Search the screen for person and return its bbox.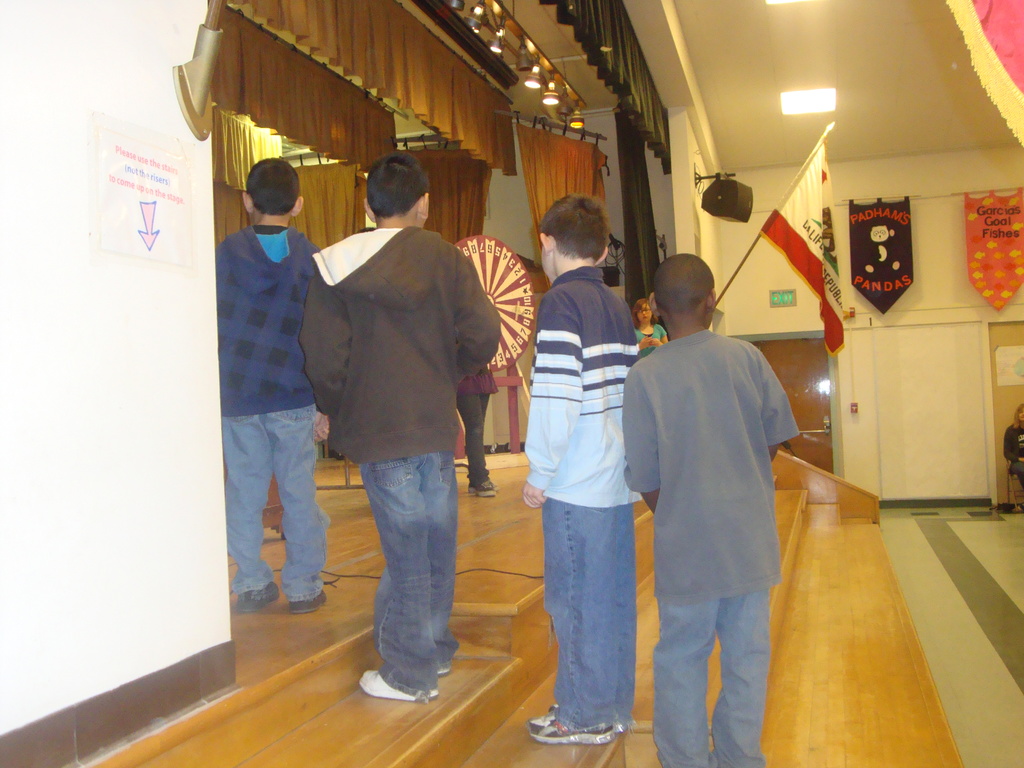
Found: bbox=(520, 192, 639, 749).
